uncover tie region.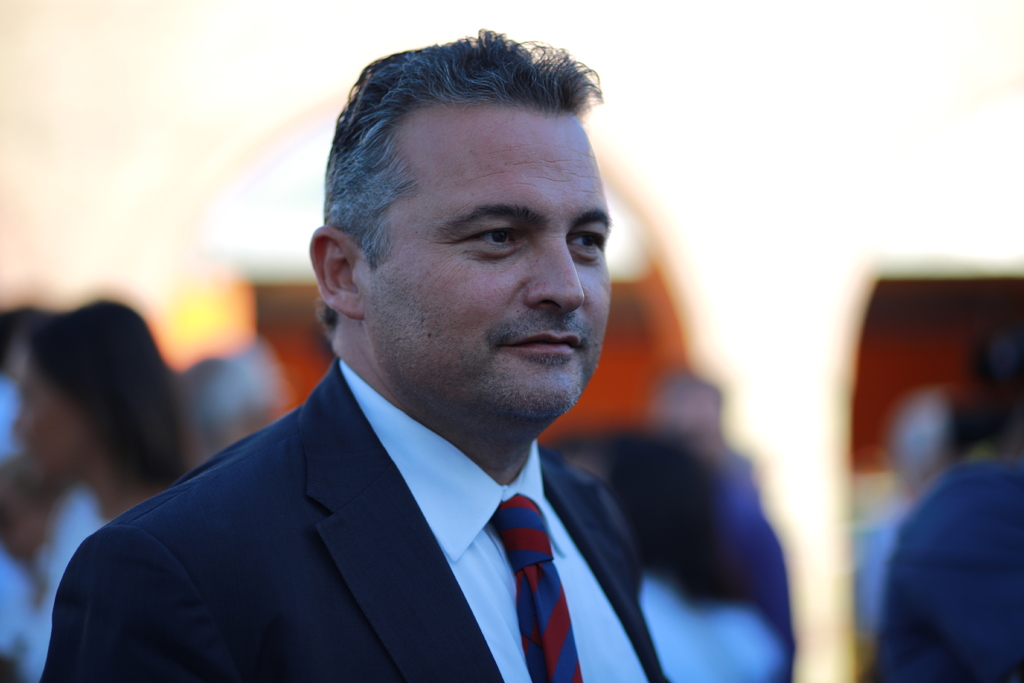
Uncovered: bbox=[482, 497, 580, 679].
